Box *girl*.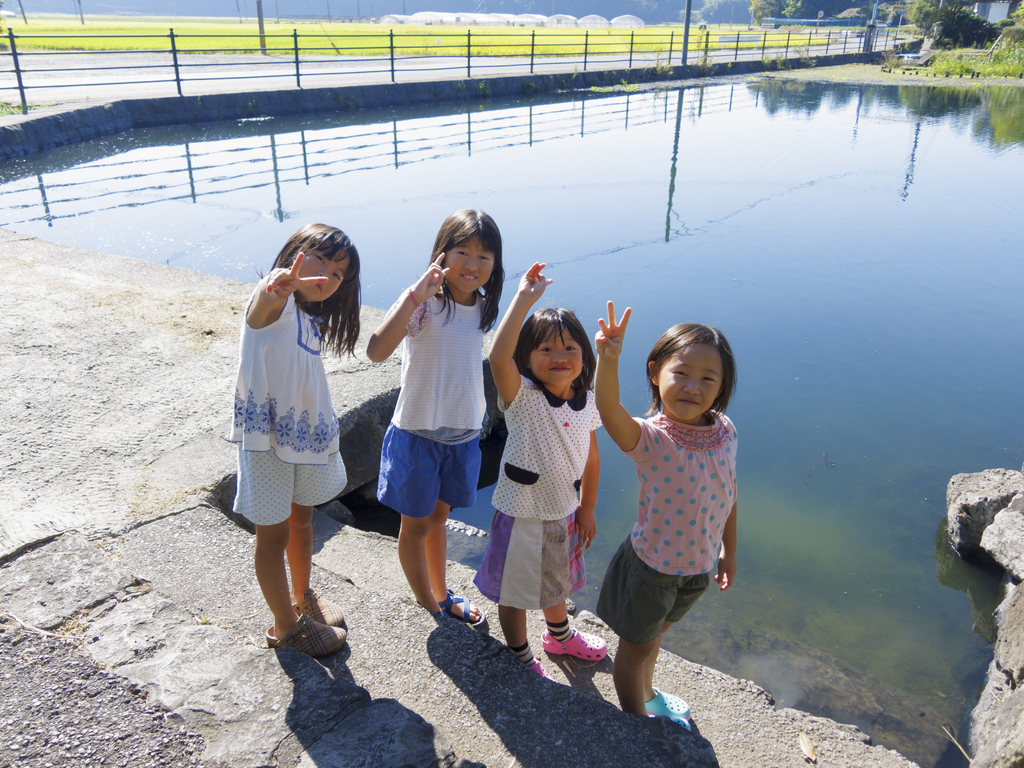
[235, 215, 372, 659].
